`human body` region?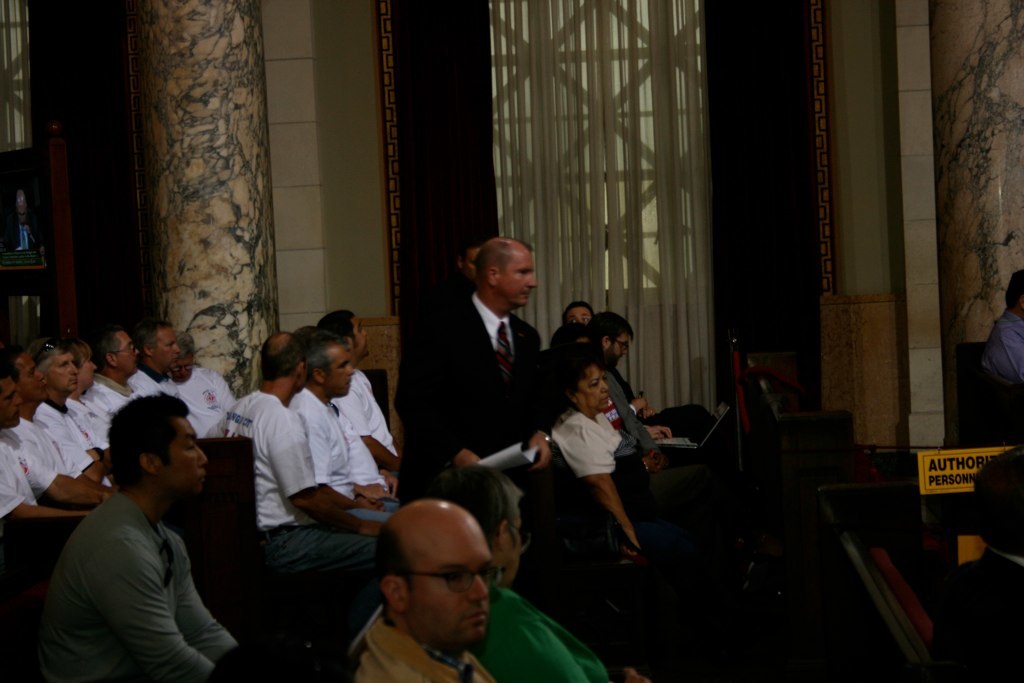
(x1=431, y1=457, x2=644, y2=682)
